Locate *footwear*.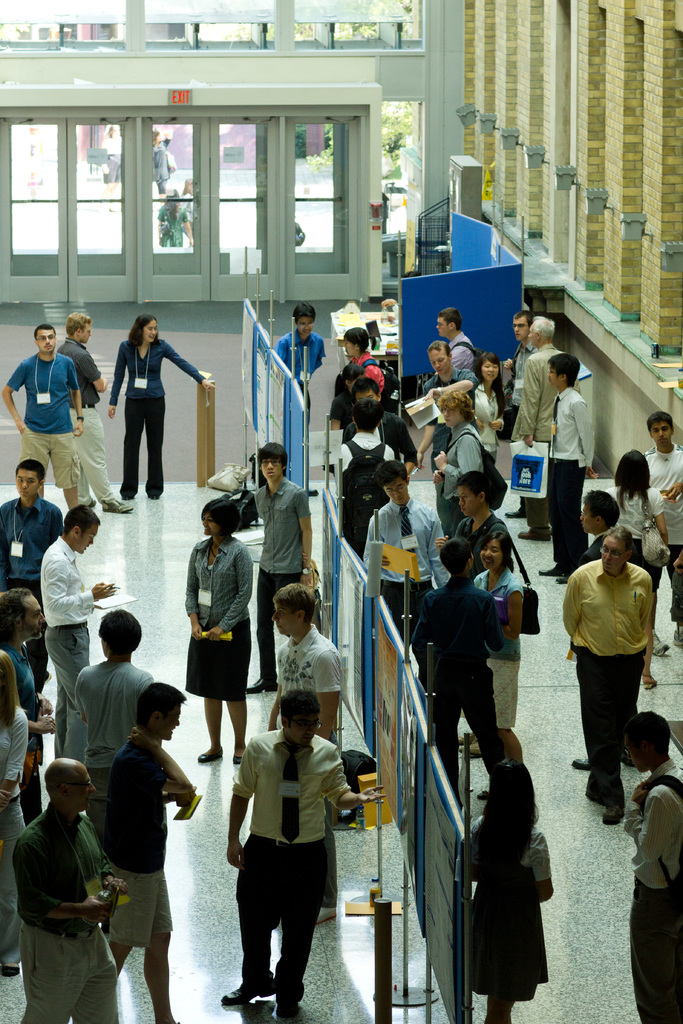
Bounding box: left=251, top=678, right=274, bottom=698.
